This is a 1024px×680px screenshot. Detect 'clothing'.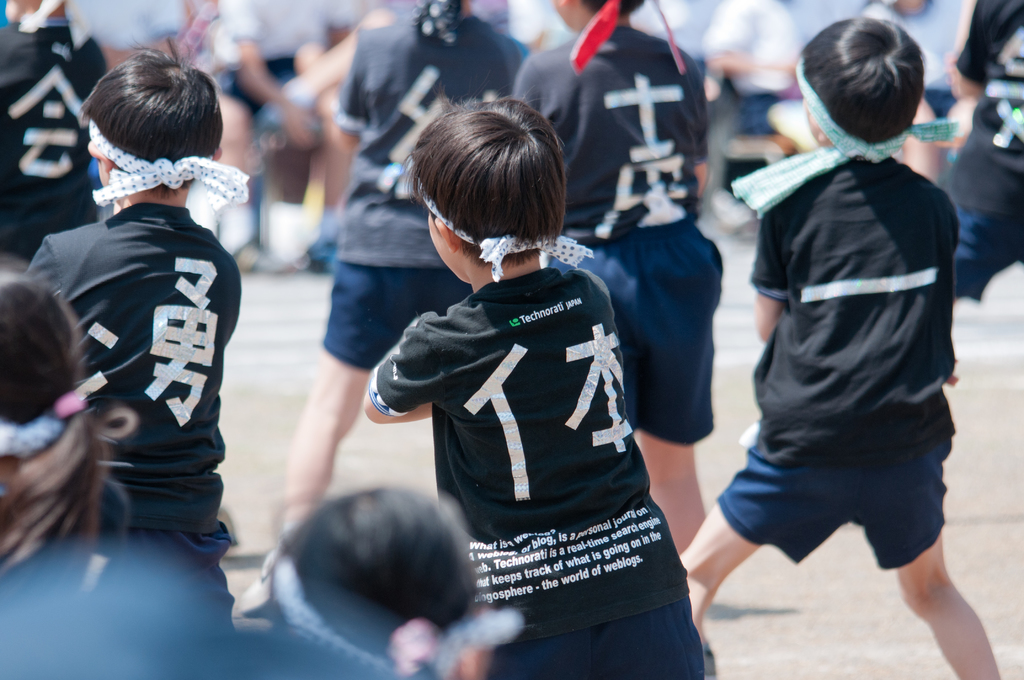
(33, 191, 255, 629).
